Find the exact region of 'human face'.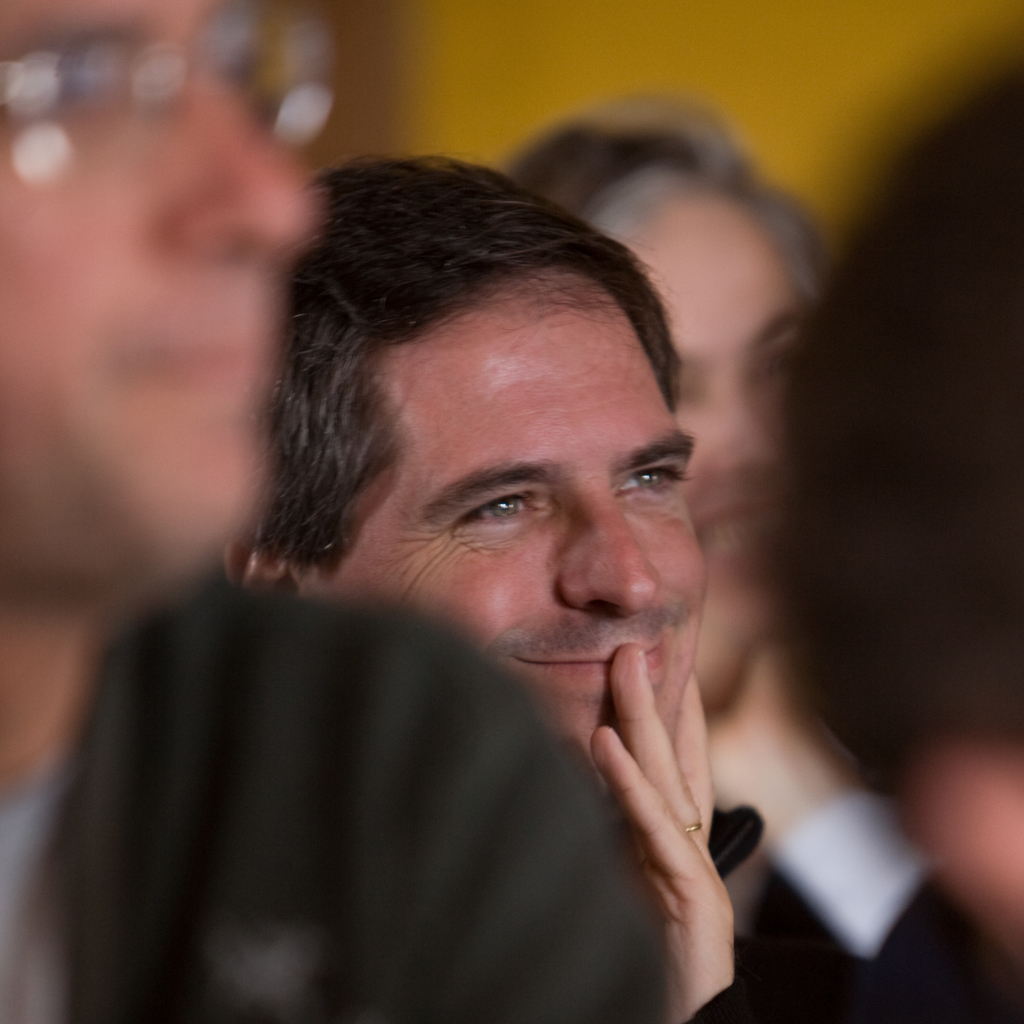
Exact region: box=[0, 0, 321, 617].
